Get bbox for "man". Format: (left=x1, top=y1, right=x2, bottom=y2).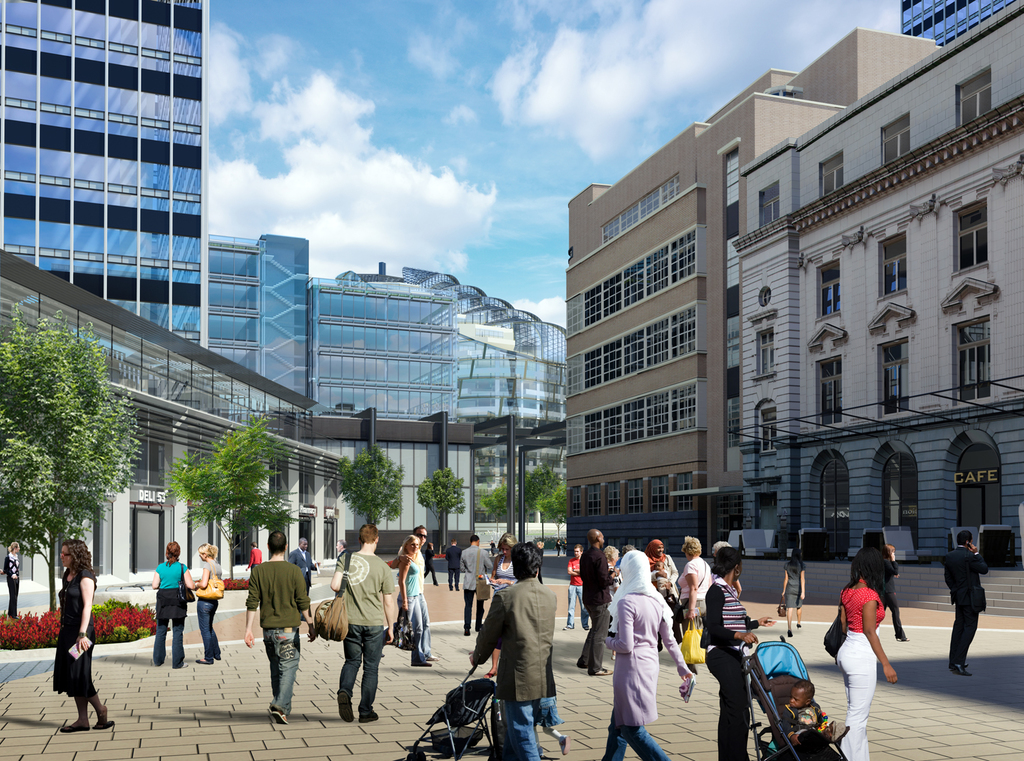
(left=442, top=534, right=464, bottom=589).
